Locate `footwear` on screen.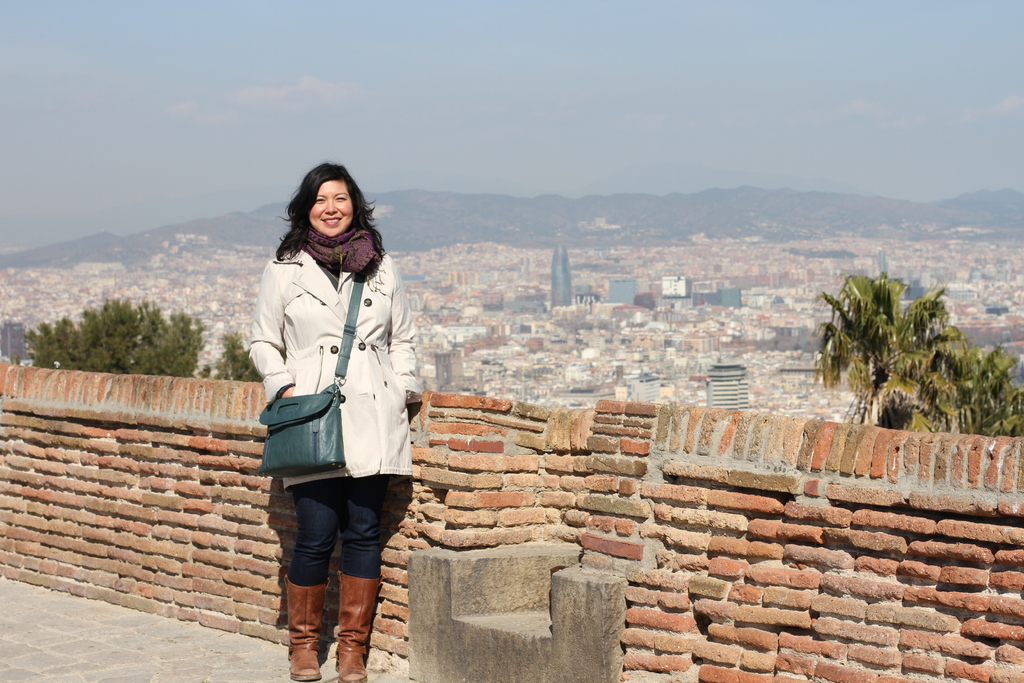
On screen at bbox=[286, 575, 330, 682].
